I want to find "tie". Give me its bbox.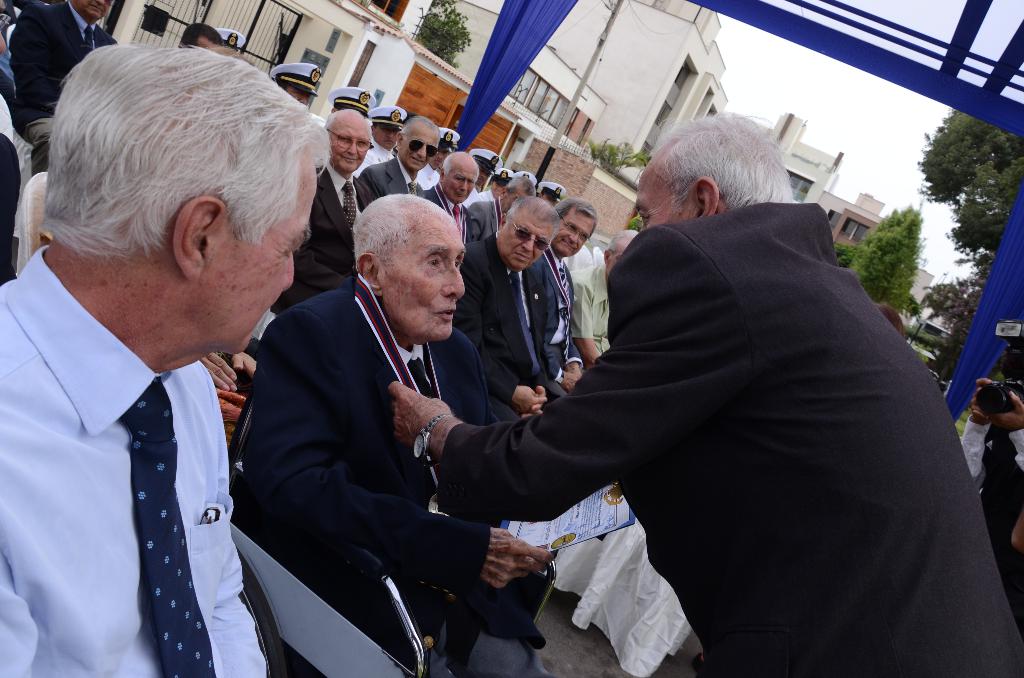
left=452, top=207, right=460, bottom=239.
